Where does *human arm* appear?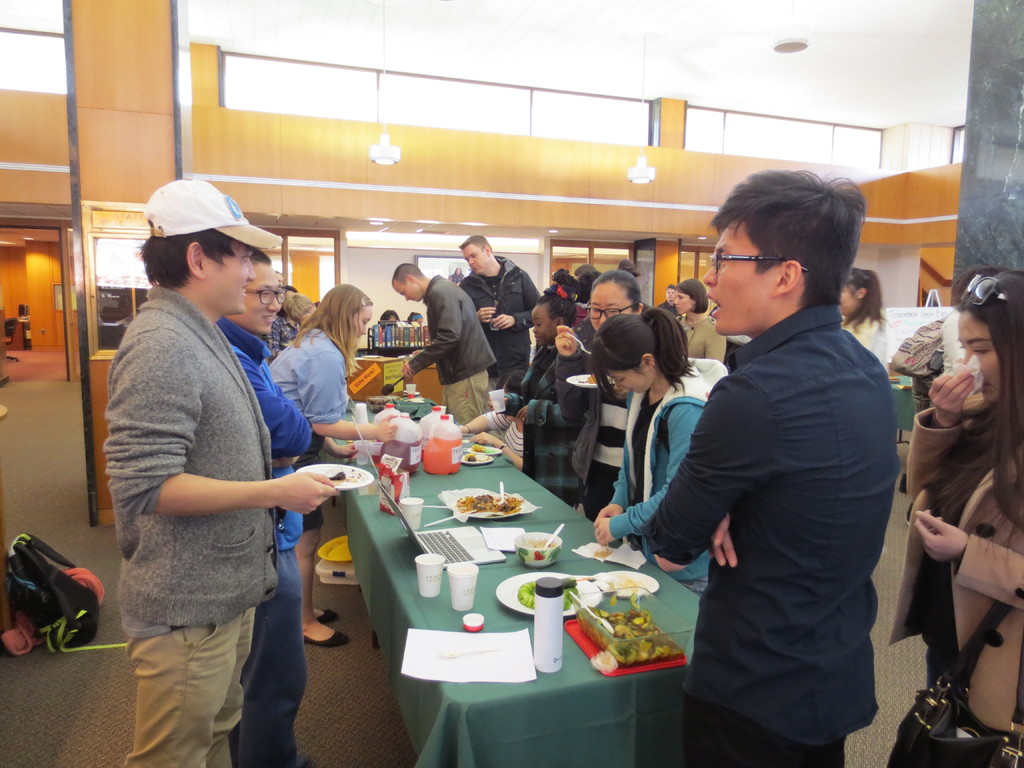
Appears at pyautogui.locateOnScreen(155, 466, 346, 516).
